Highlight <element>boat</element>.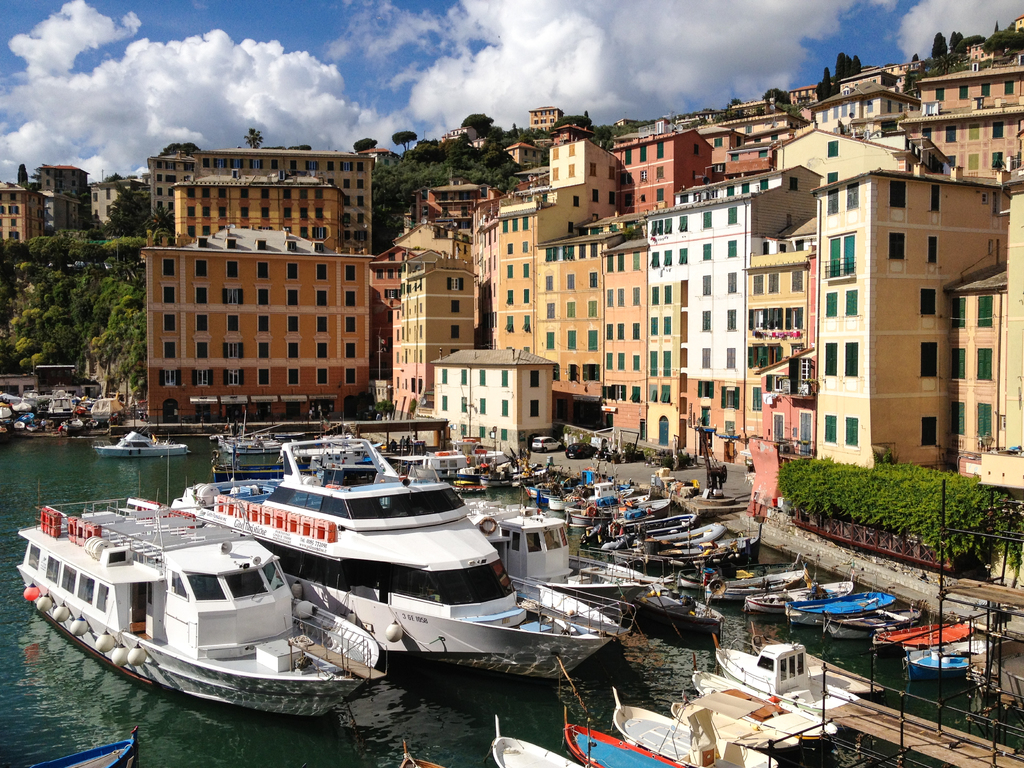
Highlighted region: <bbox>398, 742, 440, 767</bbox>.
